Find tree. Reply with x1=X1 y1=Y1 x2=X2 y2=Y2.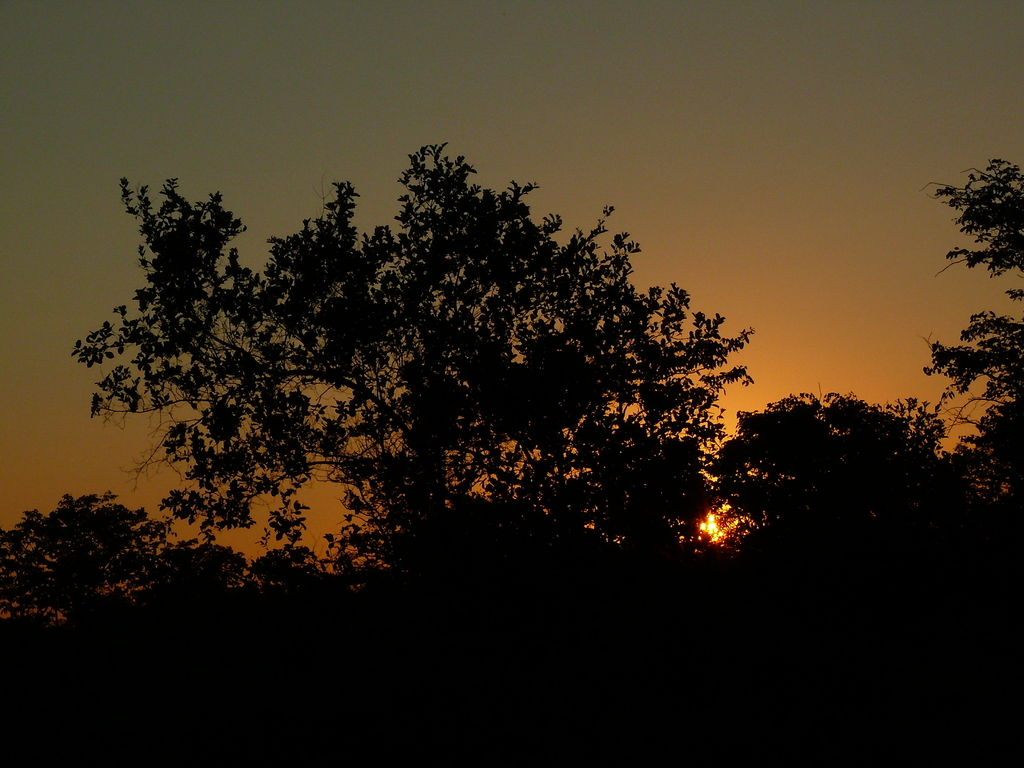
x1=0 y1=476 x2=411 y2=680.
